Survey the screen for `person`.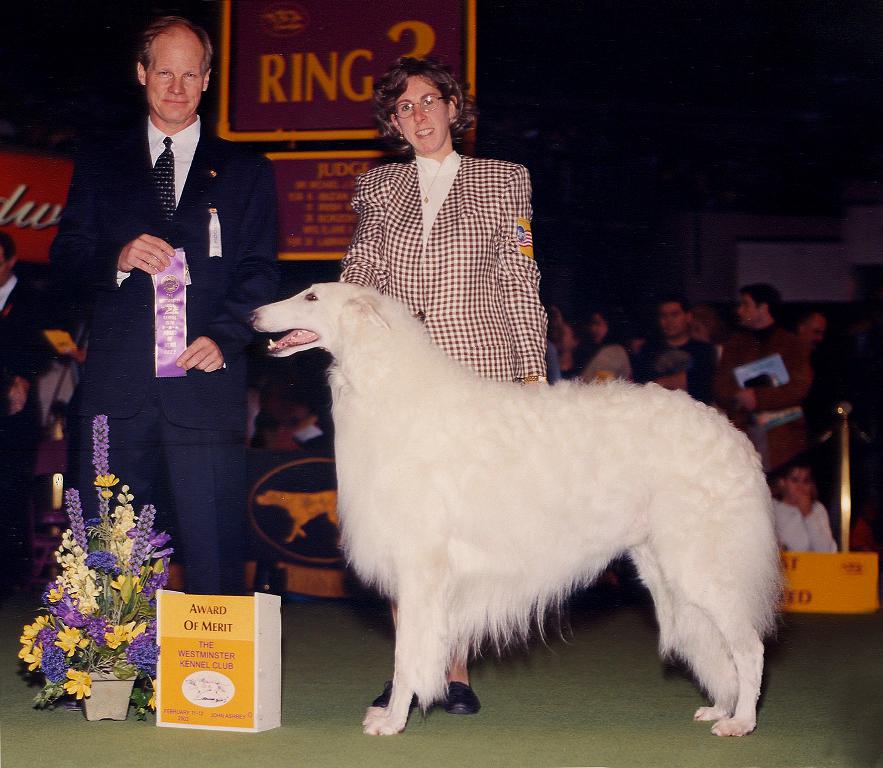
Survey found: {"x1": 84, "y1": 17, "x2": 269, "y2": 577}.
